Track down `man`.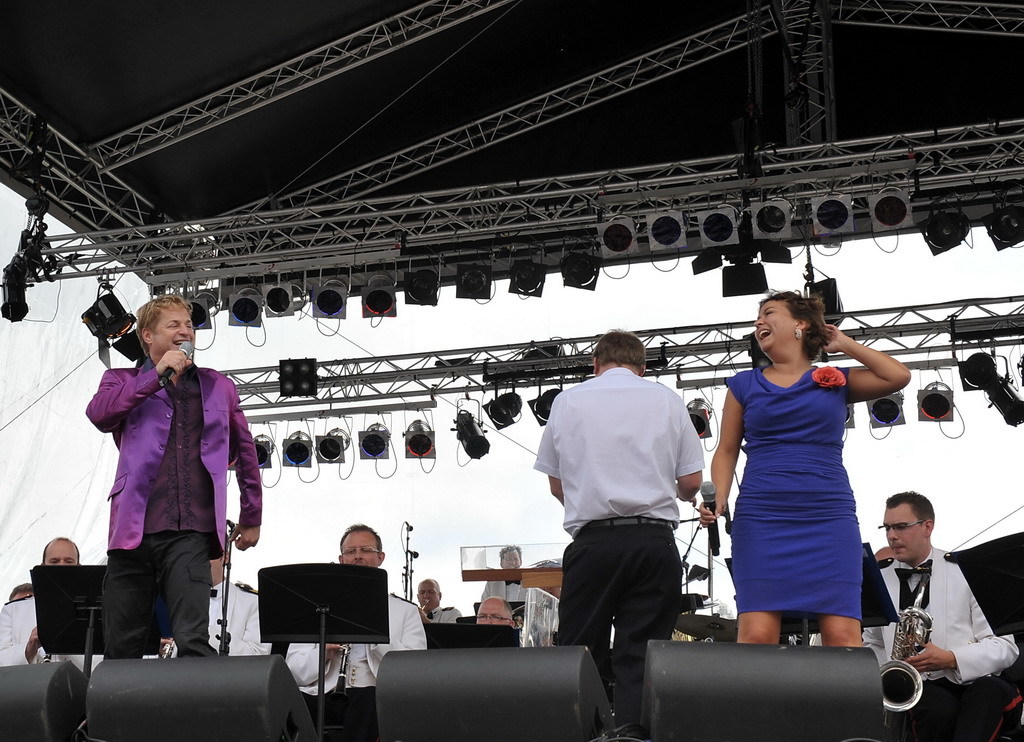
Tracked to <region>476, 594, 517, 630</region>.
